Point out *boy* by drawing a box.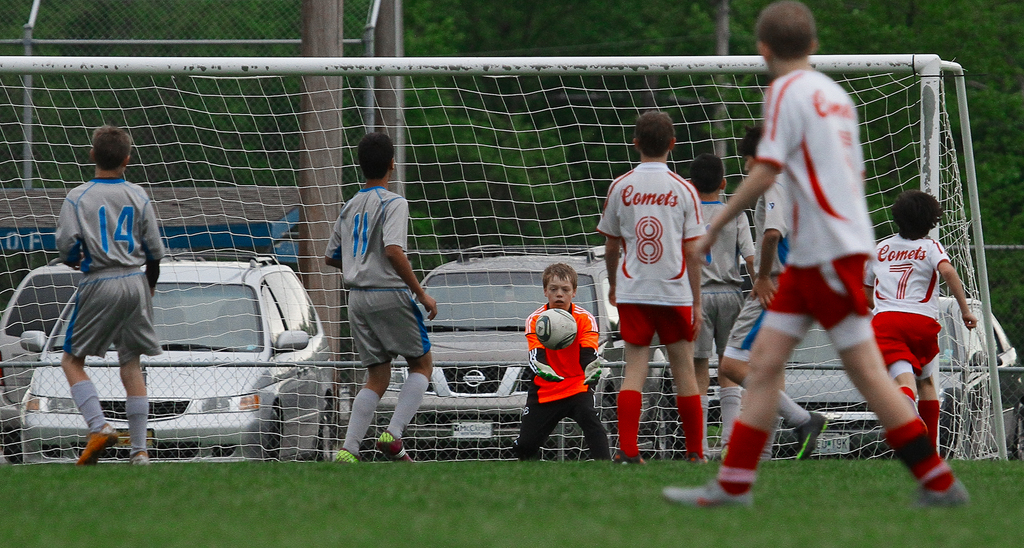
bbox=(600, 118, 708, 460).
